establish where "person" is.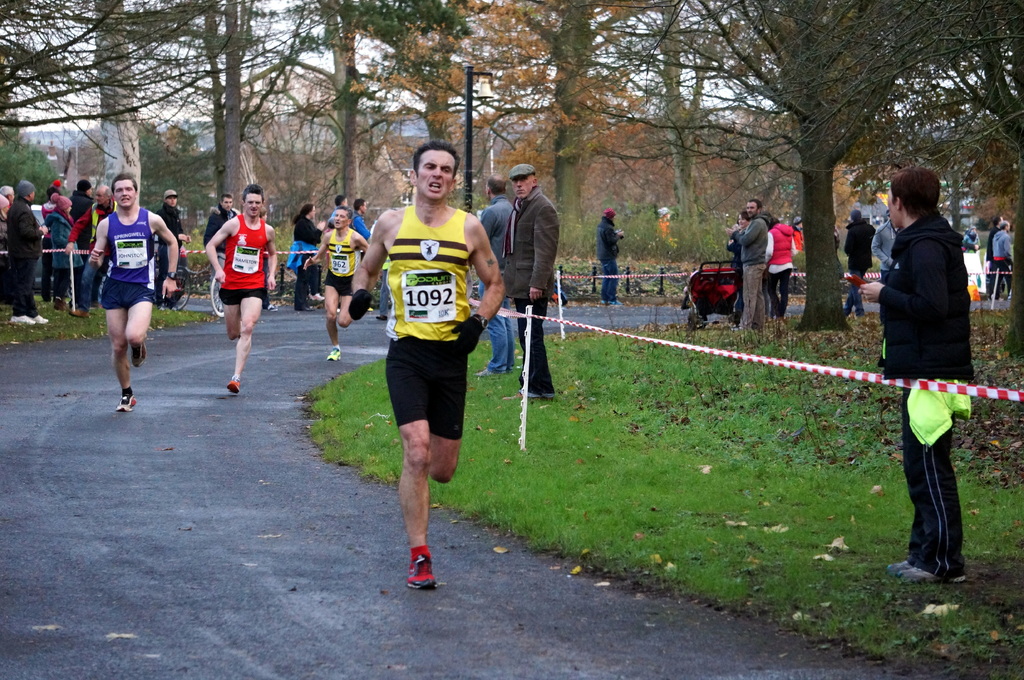
Established at {"x1": 152, "y1": 188, "x2": 186, "y2": 262}.
